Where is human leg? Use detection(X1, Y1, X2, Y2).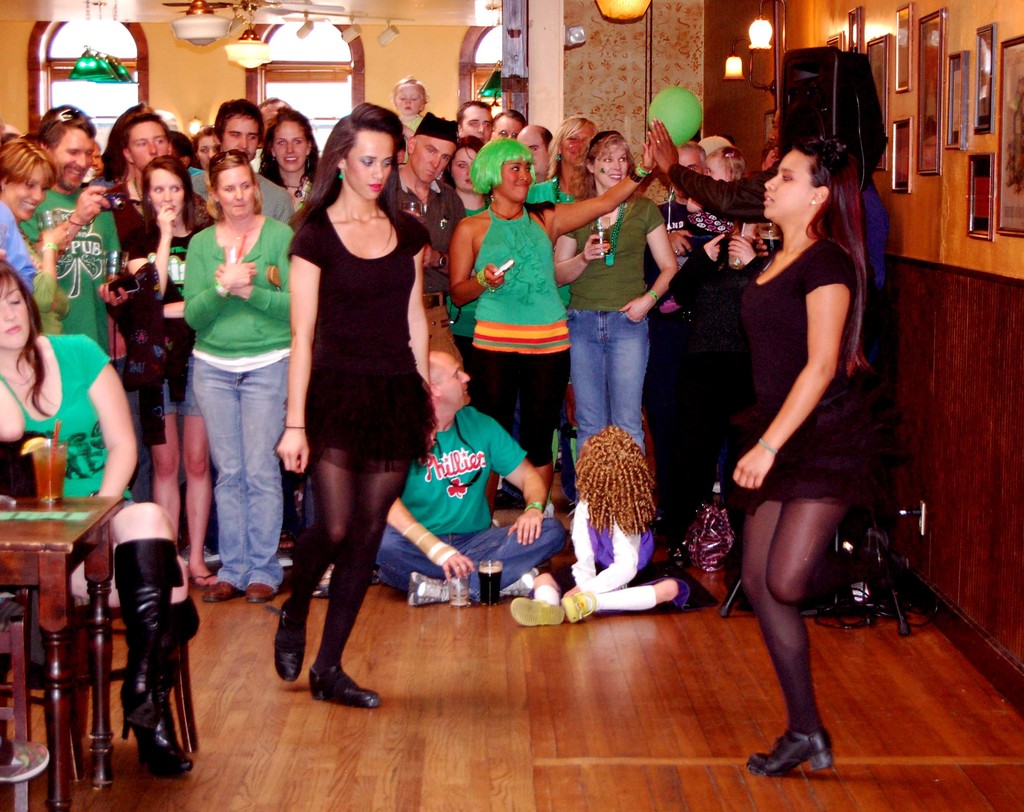
detection(104, 498, 200, 772).
